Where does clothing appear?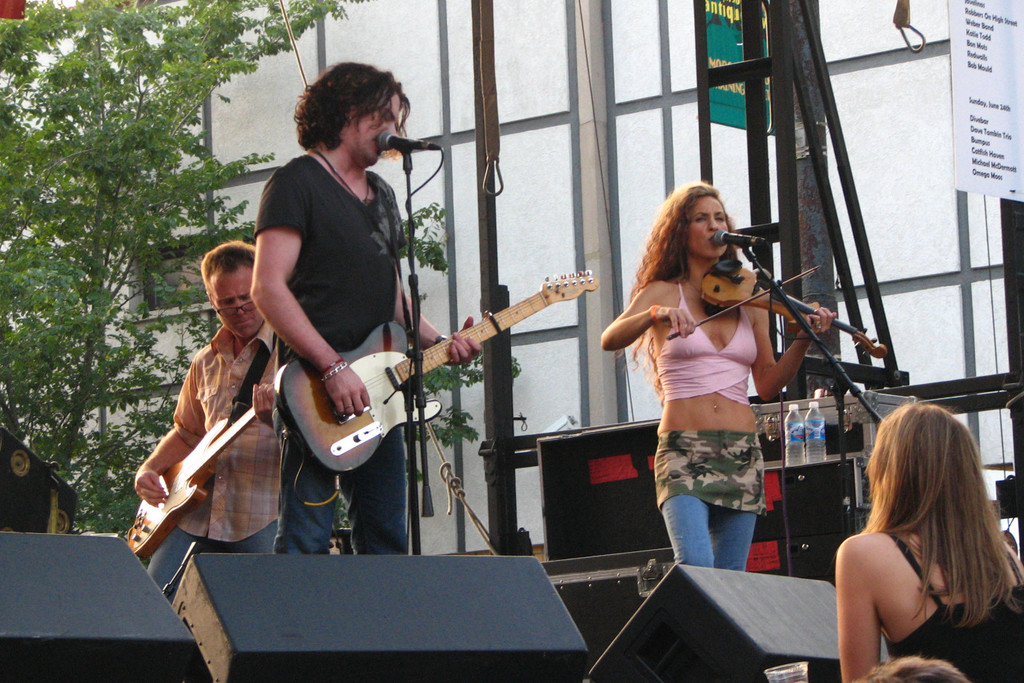
Appears at (left=883, top=533, right=1023, bottom=682).
